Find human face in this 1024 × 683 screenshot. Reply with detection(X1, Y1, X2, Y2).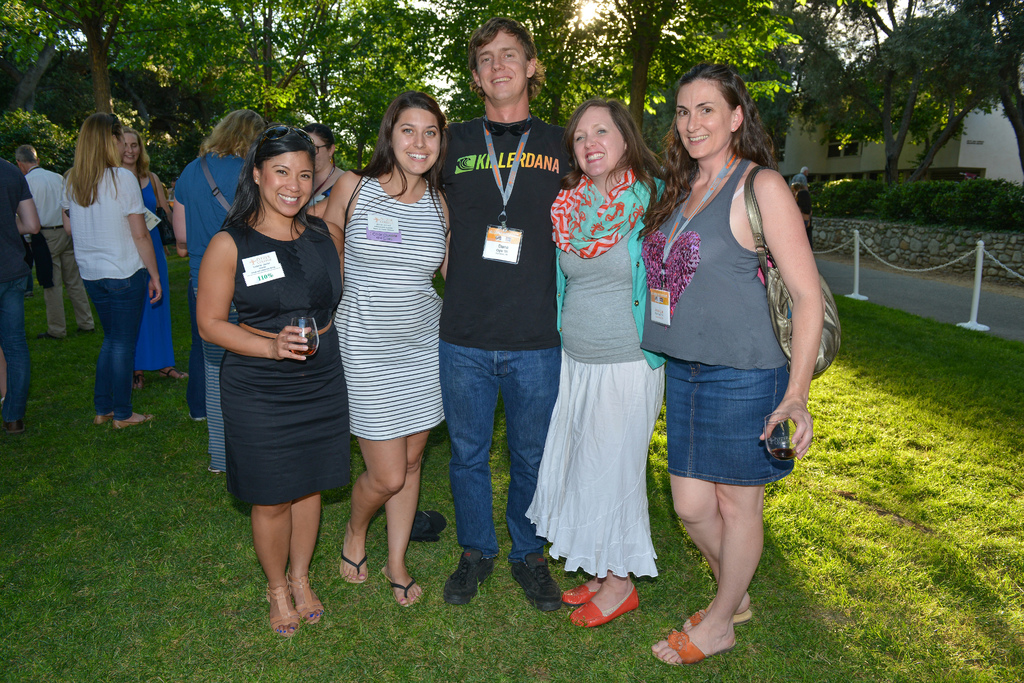
detection(479, 32, 524, 99).
